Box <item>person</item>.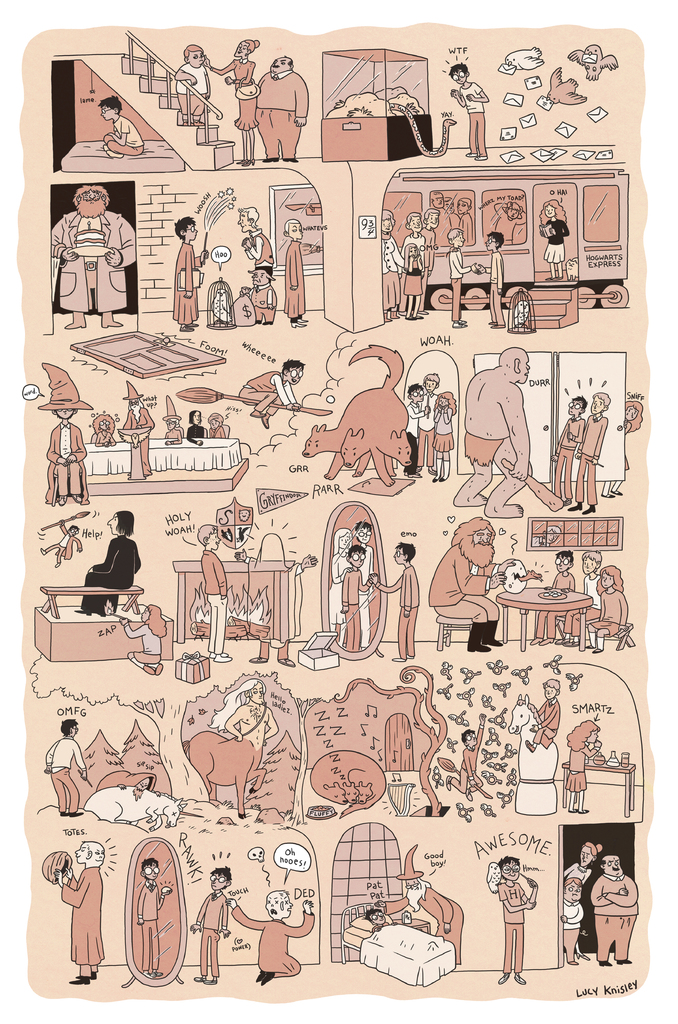
(202,37,259,163).
